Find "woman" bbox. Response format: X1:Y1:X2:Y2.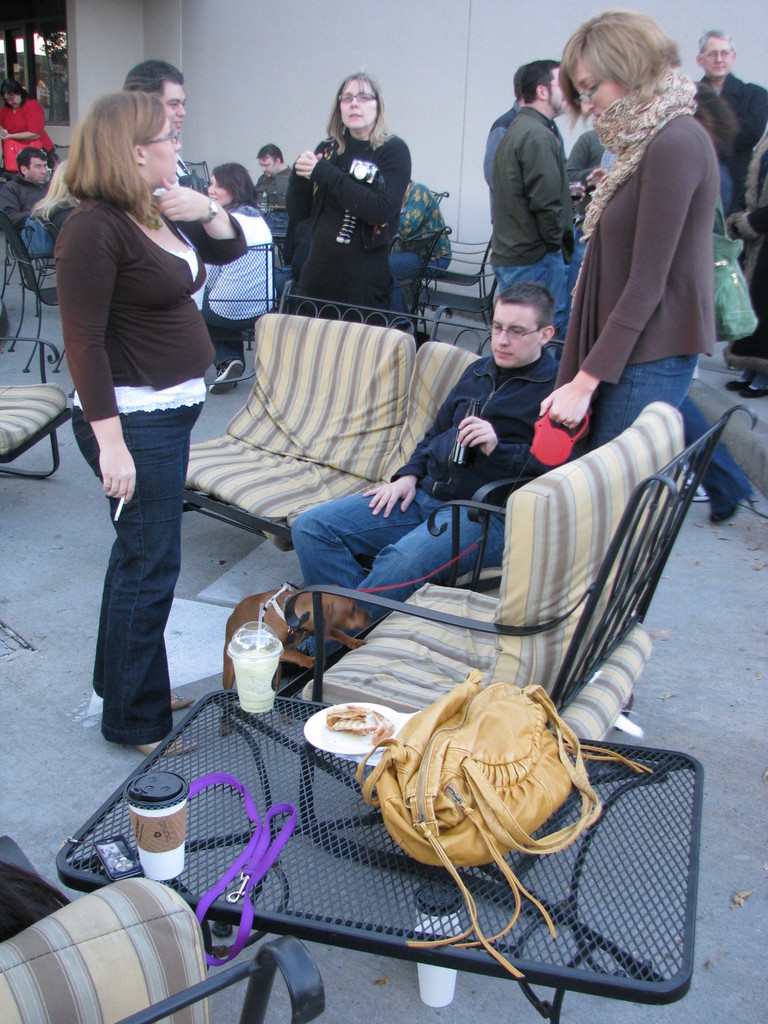
57:90:251:760.
